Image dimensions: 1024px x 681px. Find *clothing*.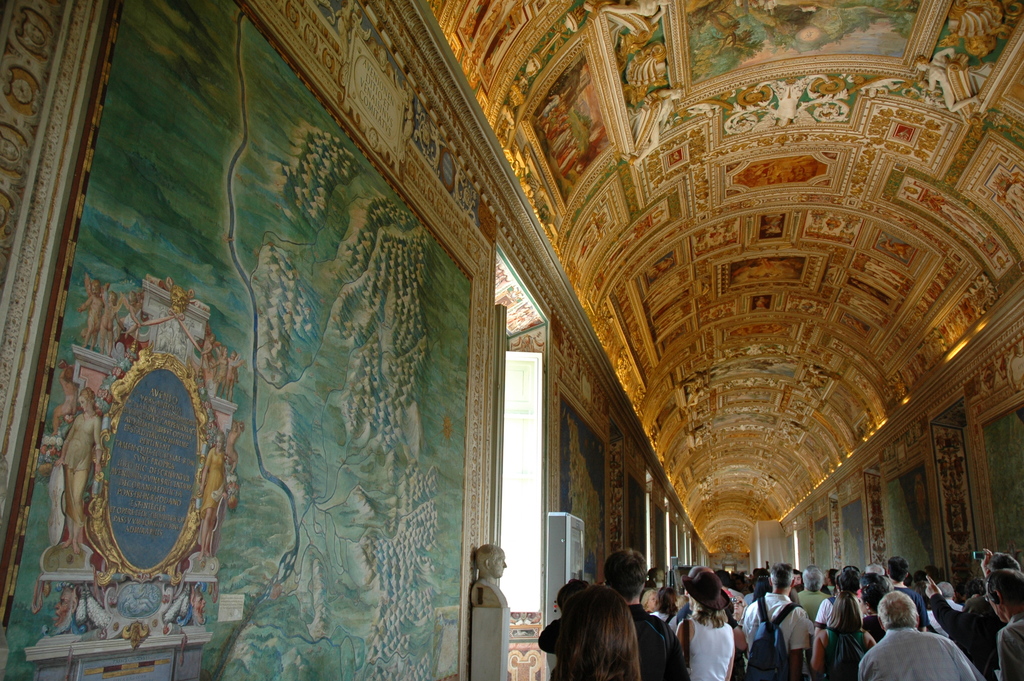
(left=828, top=625, right=868, bottom=680).
